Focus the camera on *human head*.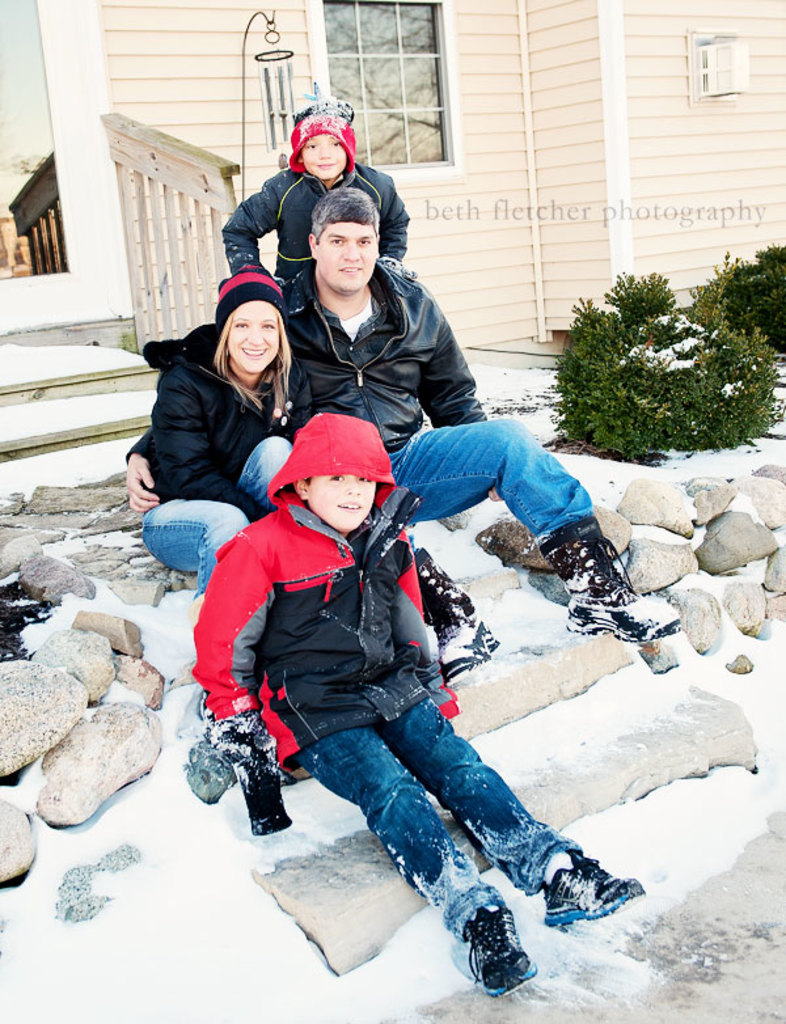
Focus region: 212, 265, 286, 372.
